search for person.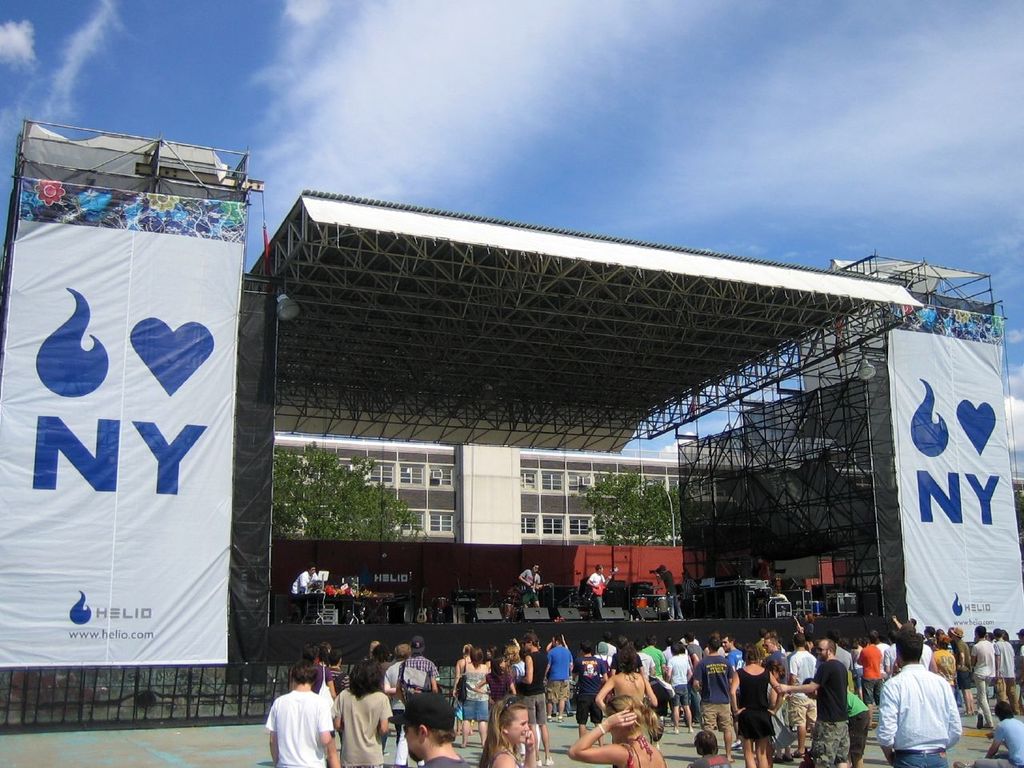
Found at <bbox>816, 629, 852, 670</bbox>.
